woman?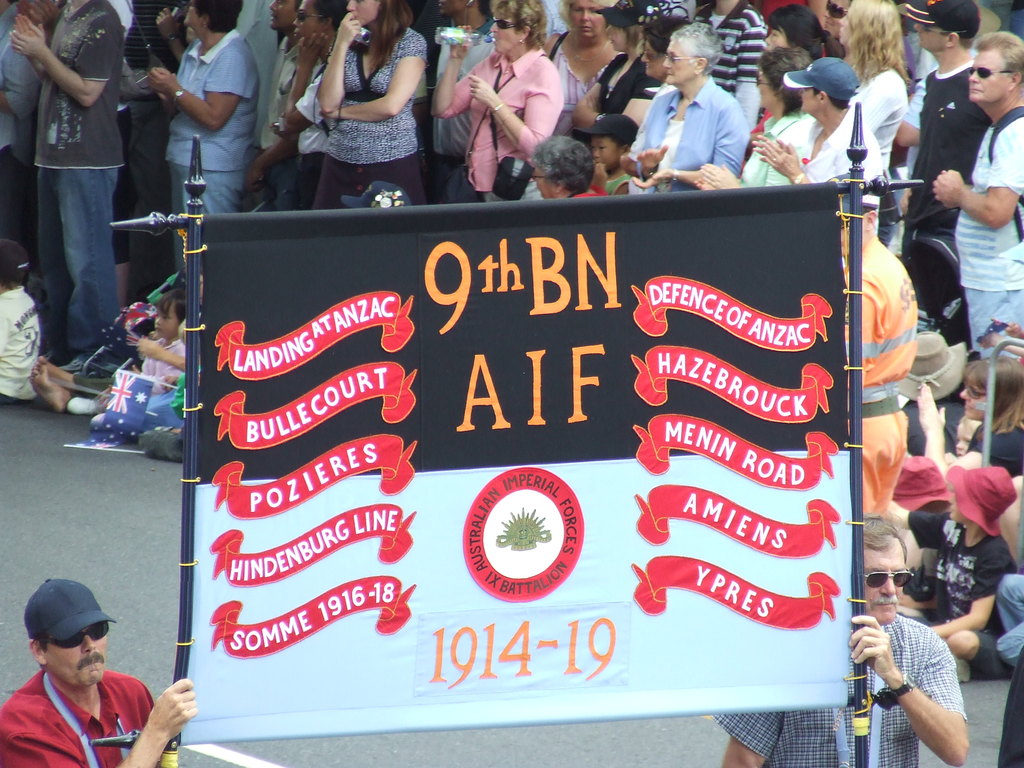
<box>308,0,430,216</box>
